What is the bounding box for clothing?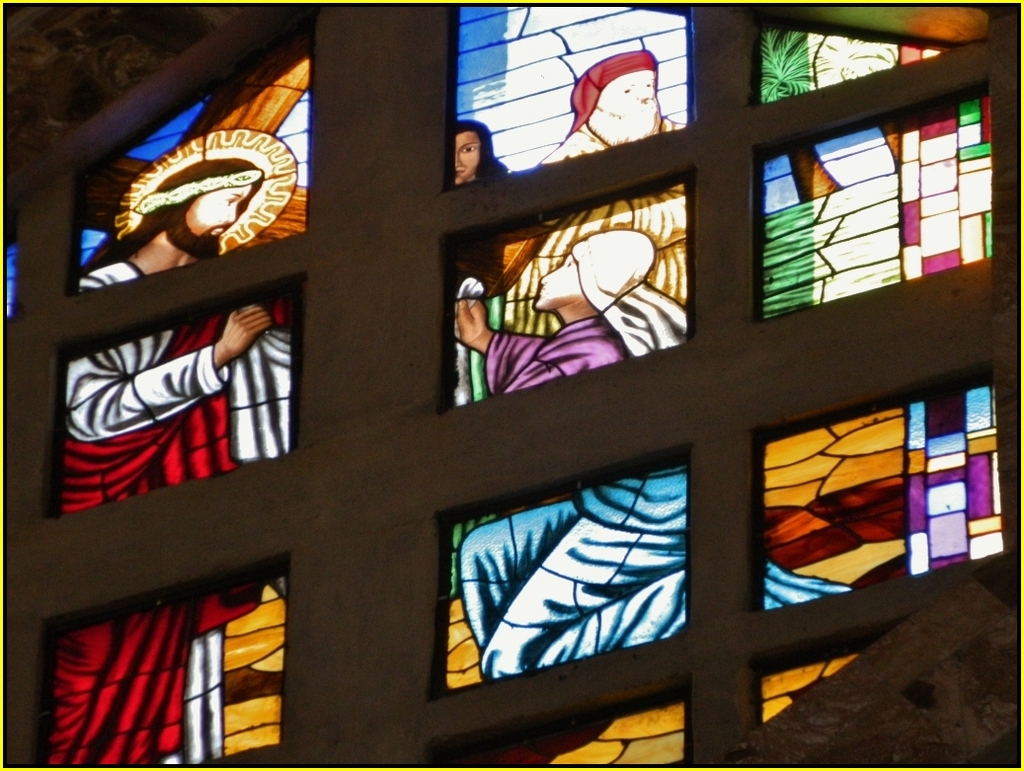
495/116/687/357.
